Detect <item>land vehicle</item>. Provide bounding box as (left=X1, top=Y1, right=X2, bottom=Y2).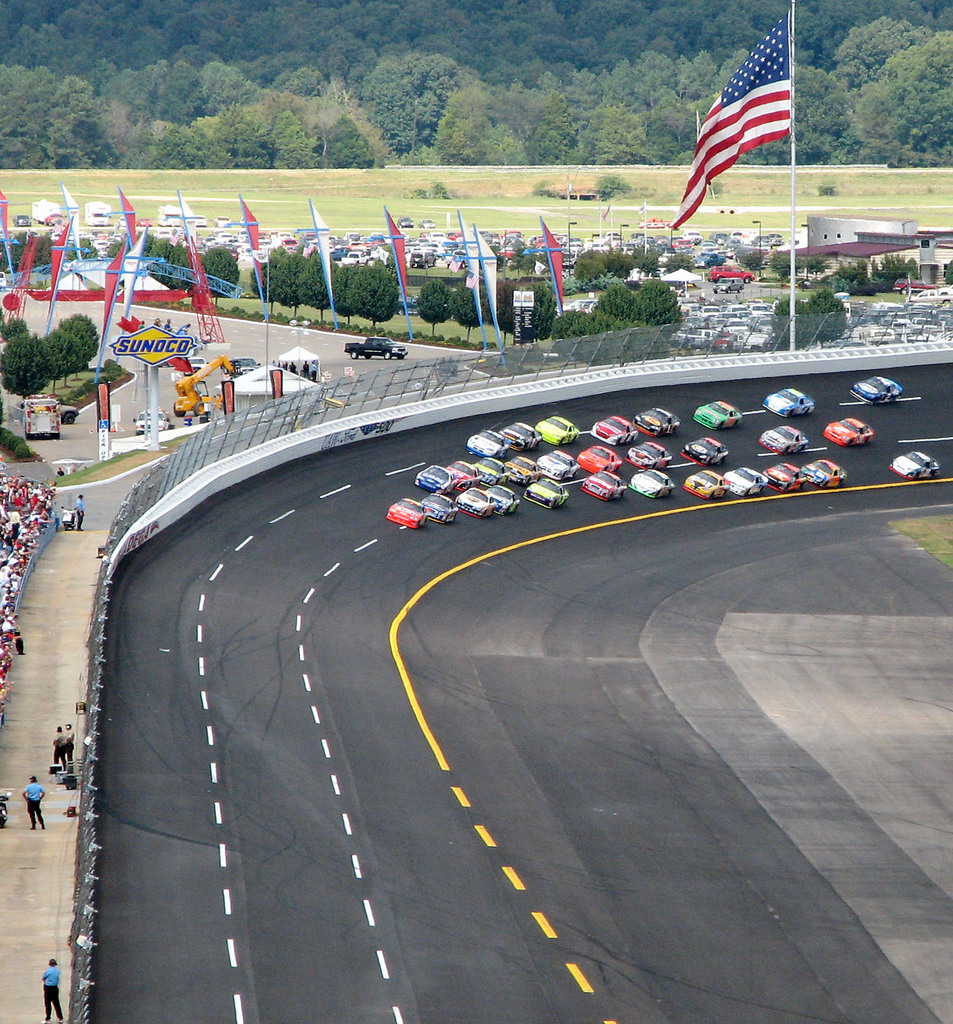
(left=707, top=261, right=756, bottom=285).
